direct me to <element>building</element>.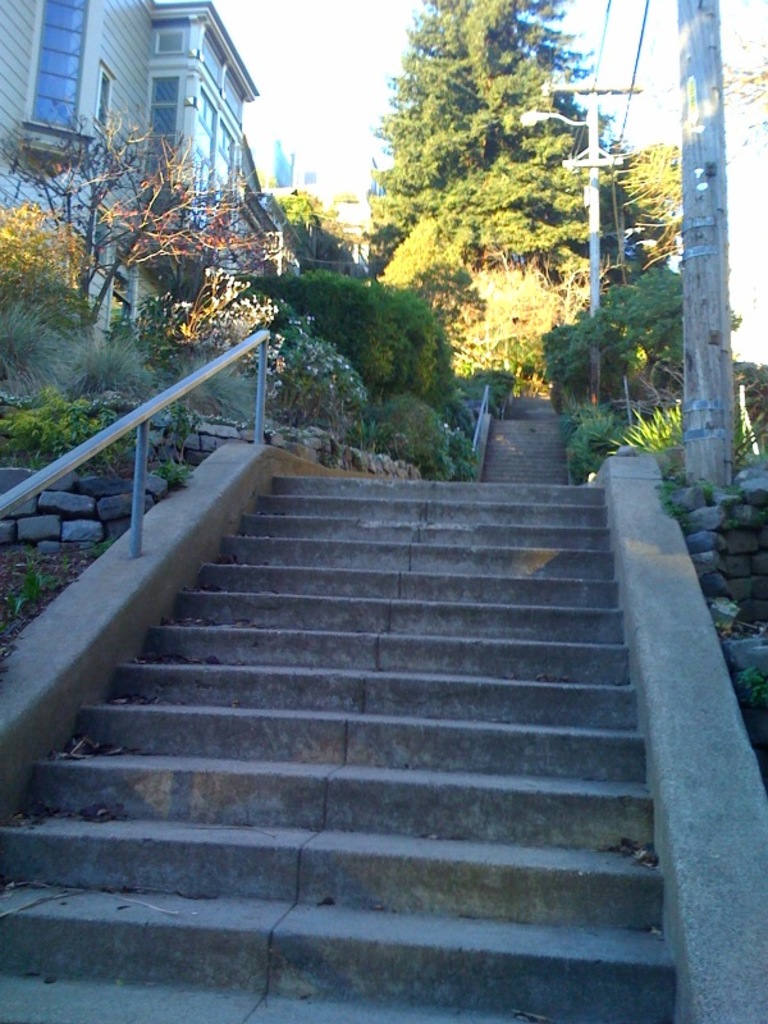
Direction: [0,0,259,340].
